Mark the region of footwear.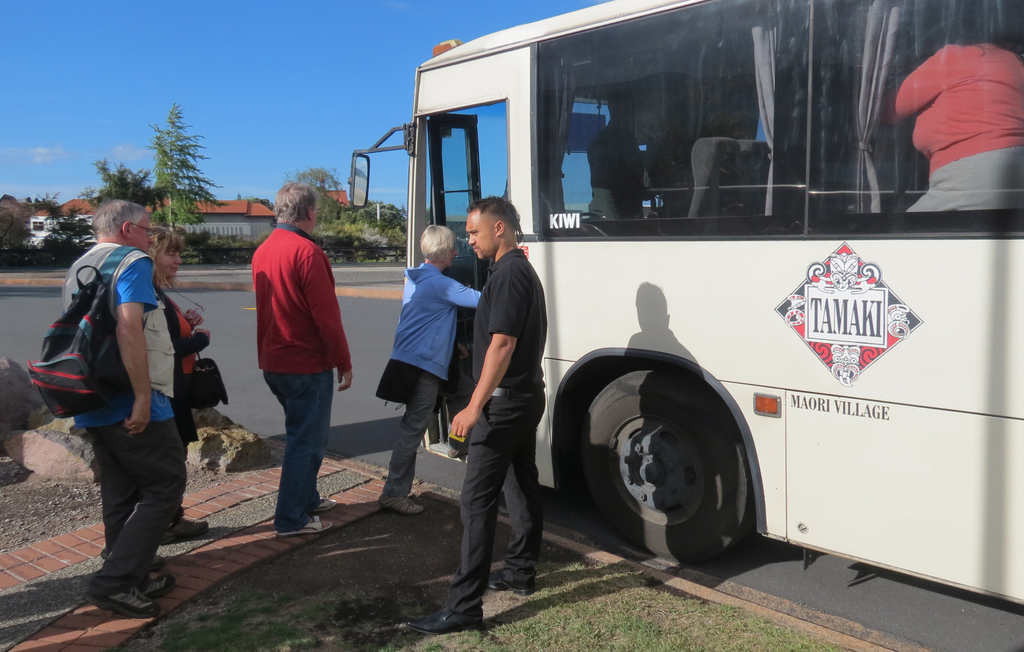
Region: Rect(405, 608, 485, 637).
